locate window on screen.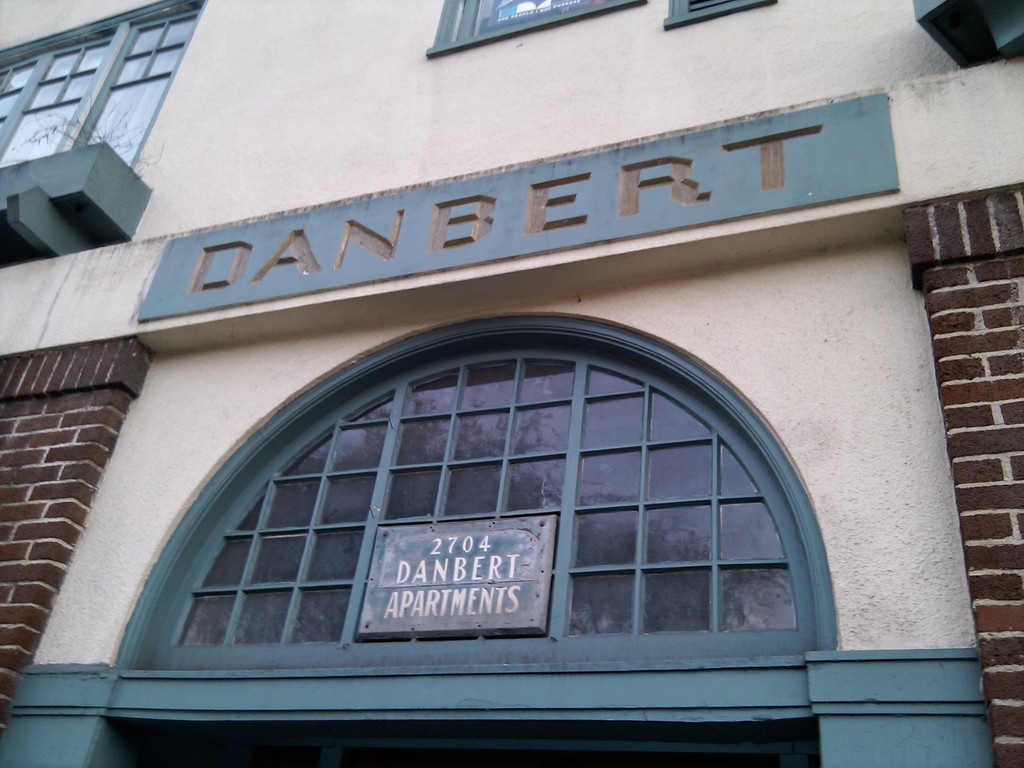
On screen at (0,3,196,179).
